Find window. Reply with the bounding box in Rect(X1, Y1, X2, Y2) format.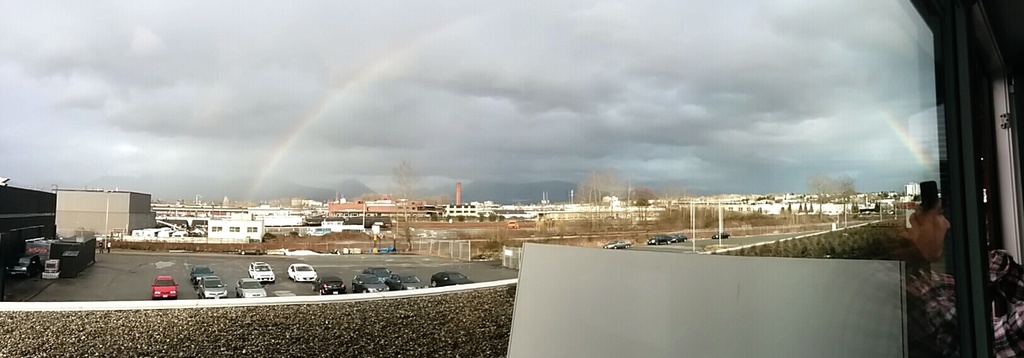
Rect(211, 227, 221, 229).
